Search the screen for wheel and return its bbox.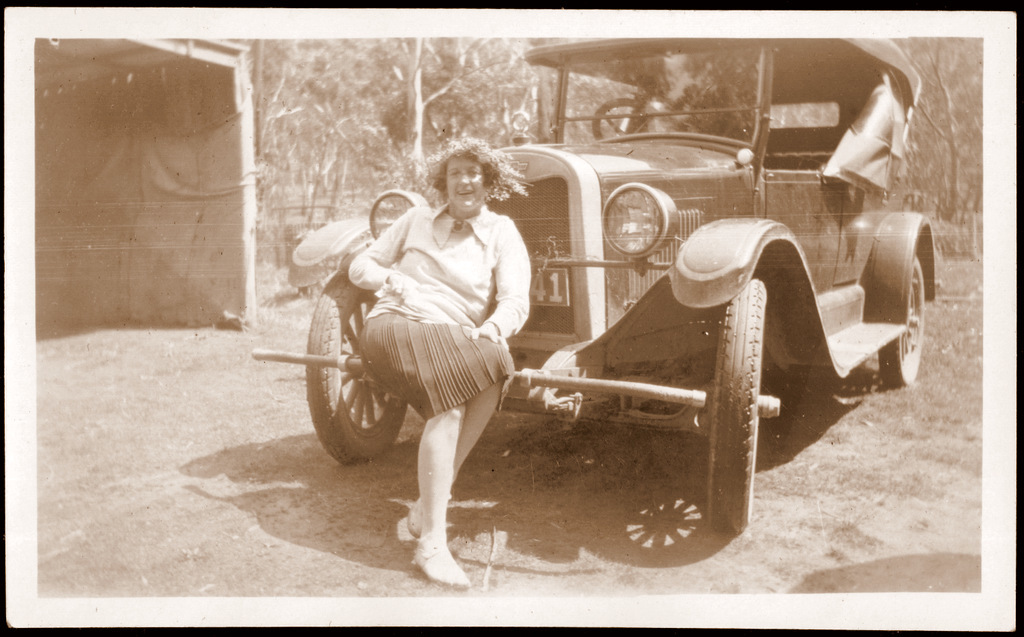
Found: BBox(293, 315, 392, 468).
